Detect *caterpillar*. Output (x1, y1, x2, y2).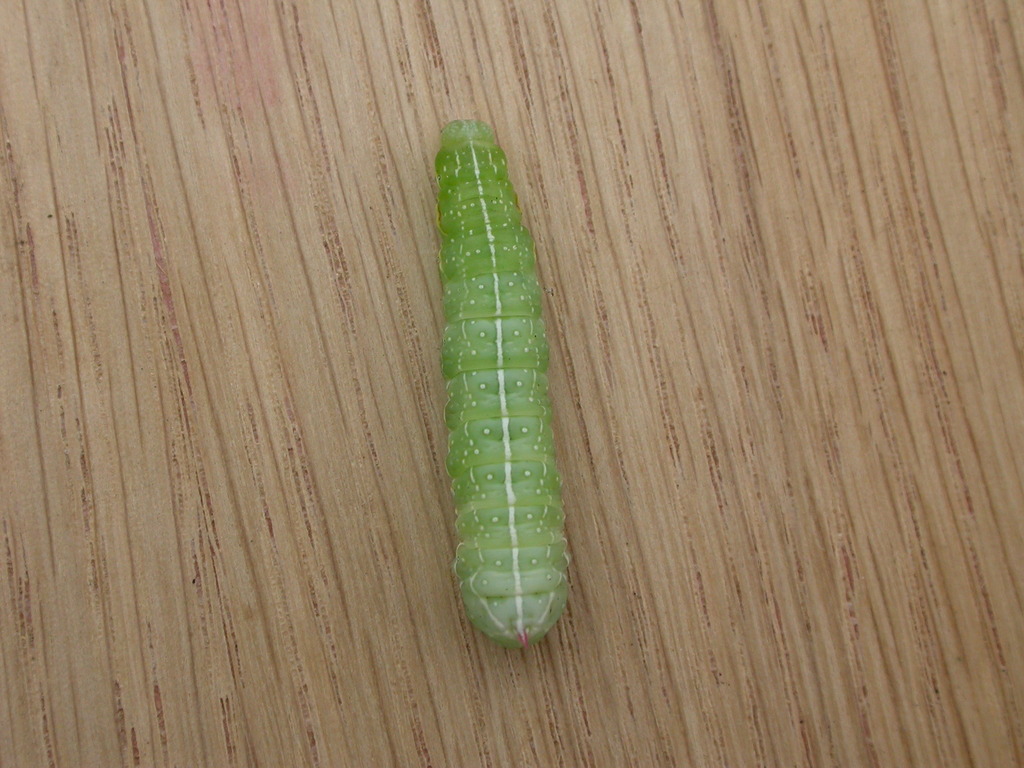
(435, 116, 571, 651).
